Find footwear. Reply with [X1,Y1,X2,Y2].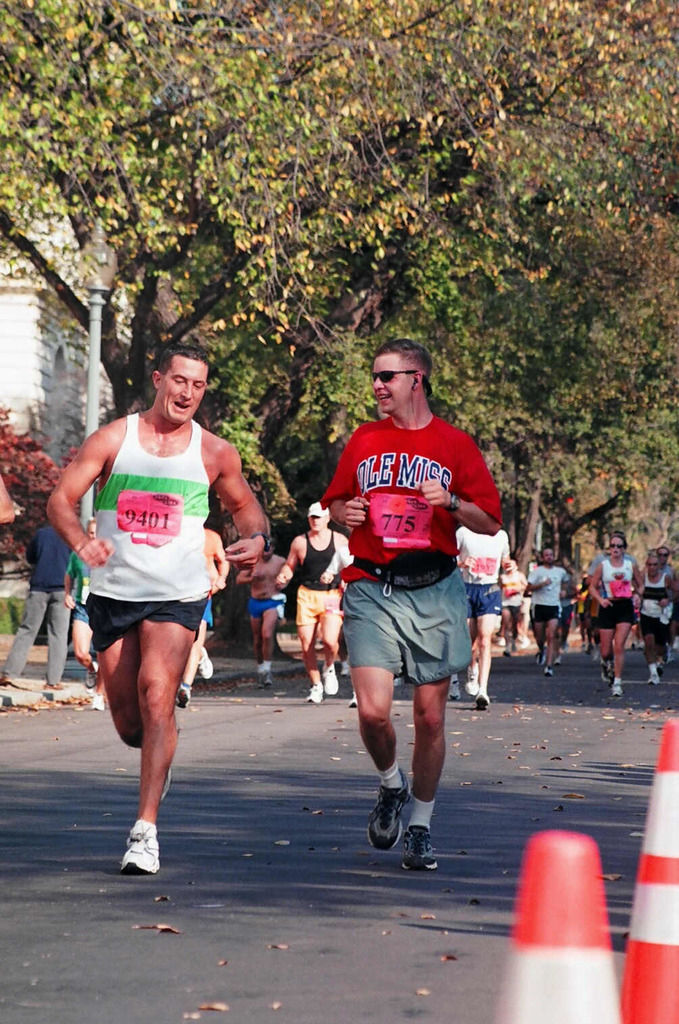
[544,668,553,679].
